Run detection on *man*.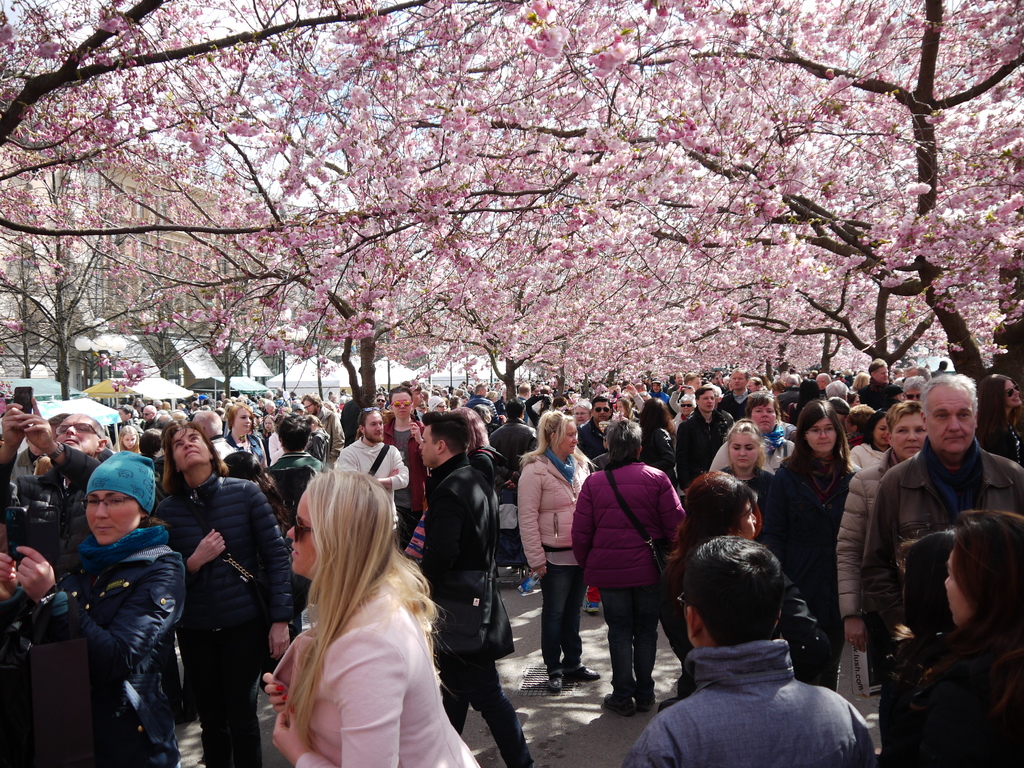
Result: x1=0, y1=400, x2=117, y2=575.
